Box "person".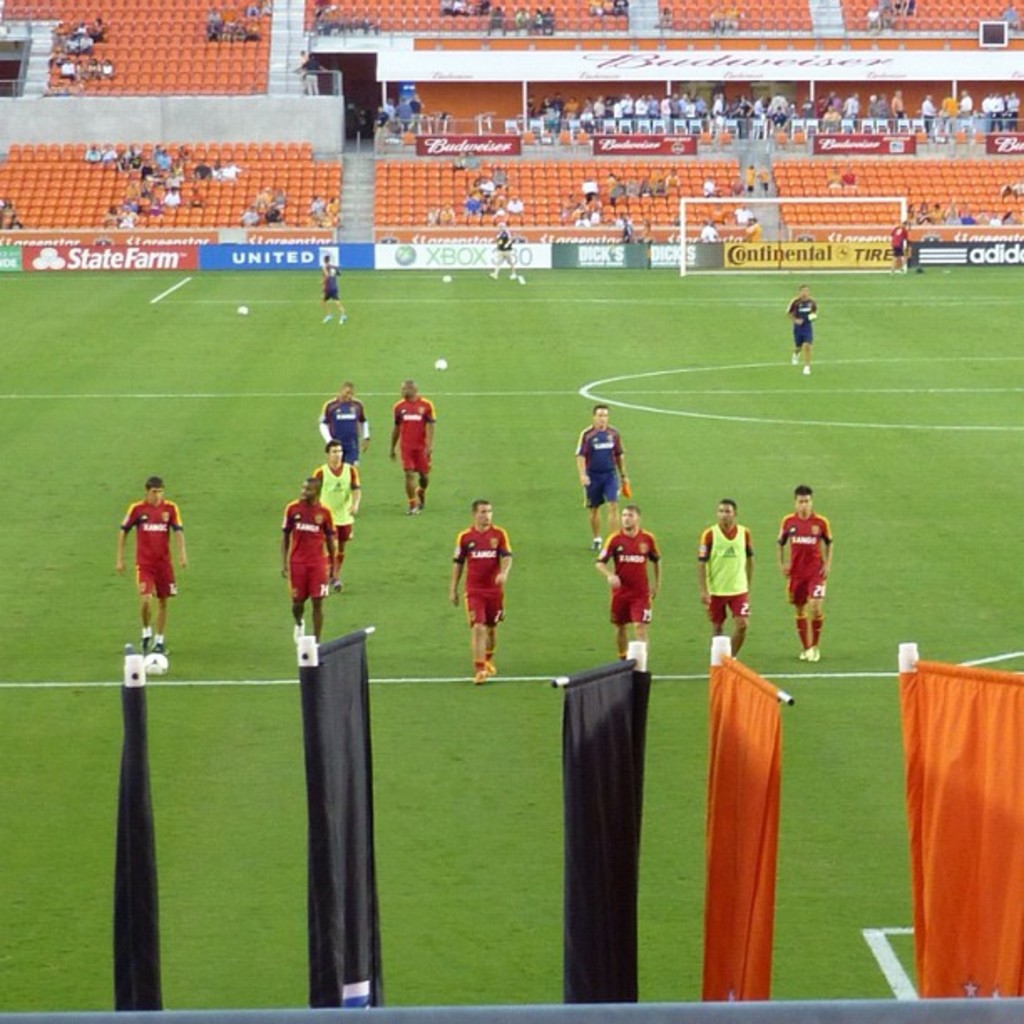
701:509:753:654.
